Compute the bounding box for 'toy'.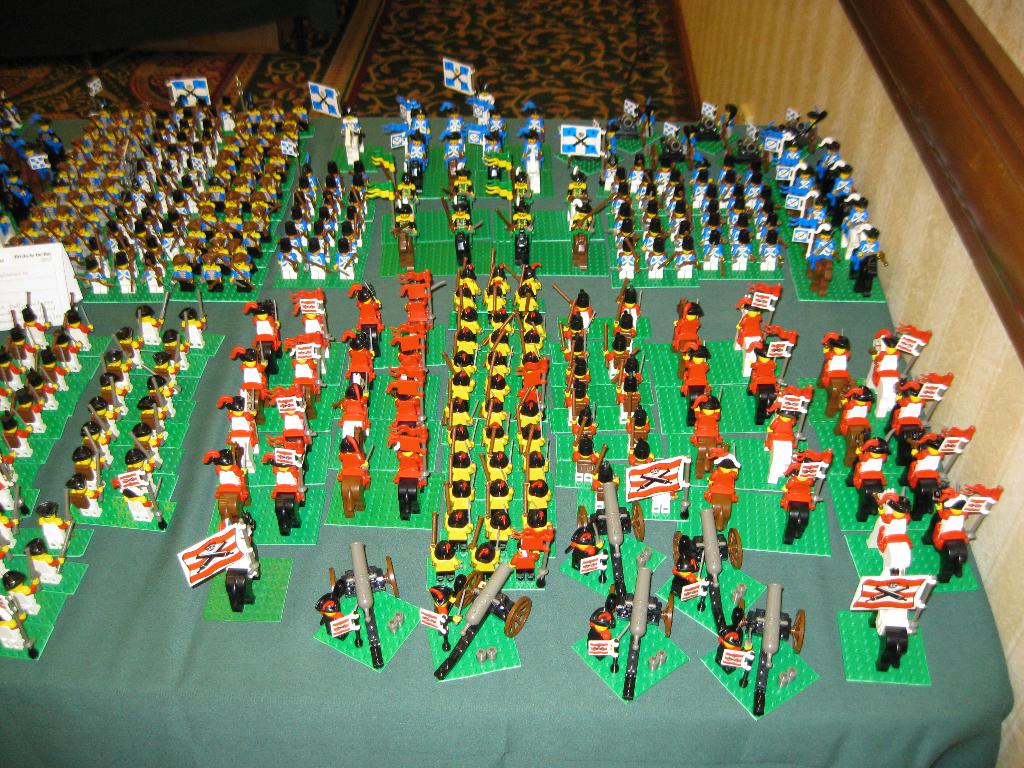
Rect(88, 103, 108, 123).
